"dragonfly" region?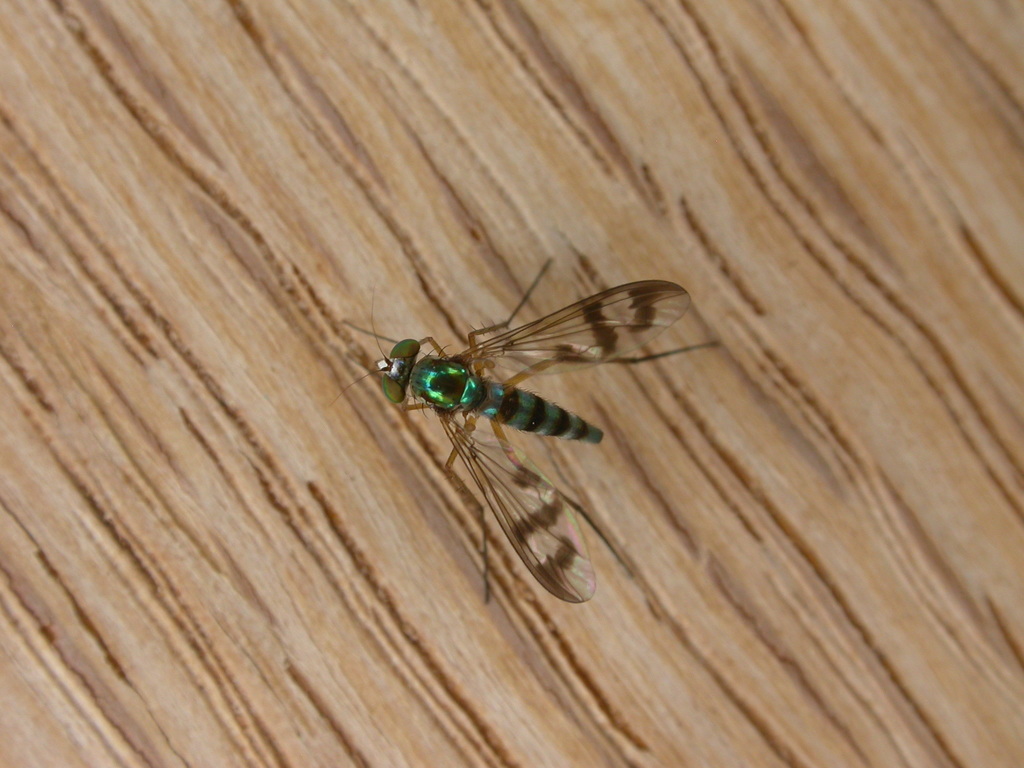
[327,254,724,626]
